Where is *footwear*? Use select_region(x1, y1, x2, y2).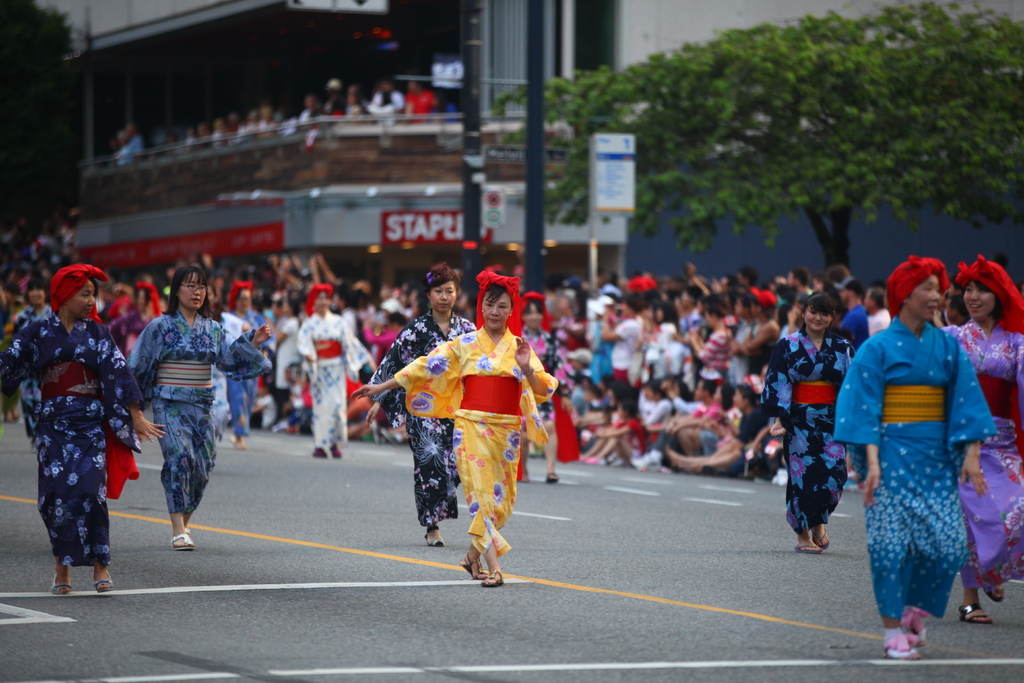
select_region(52, 576, 68, 596).
